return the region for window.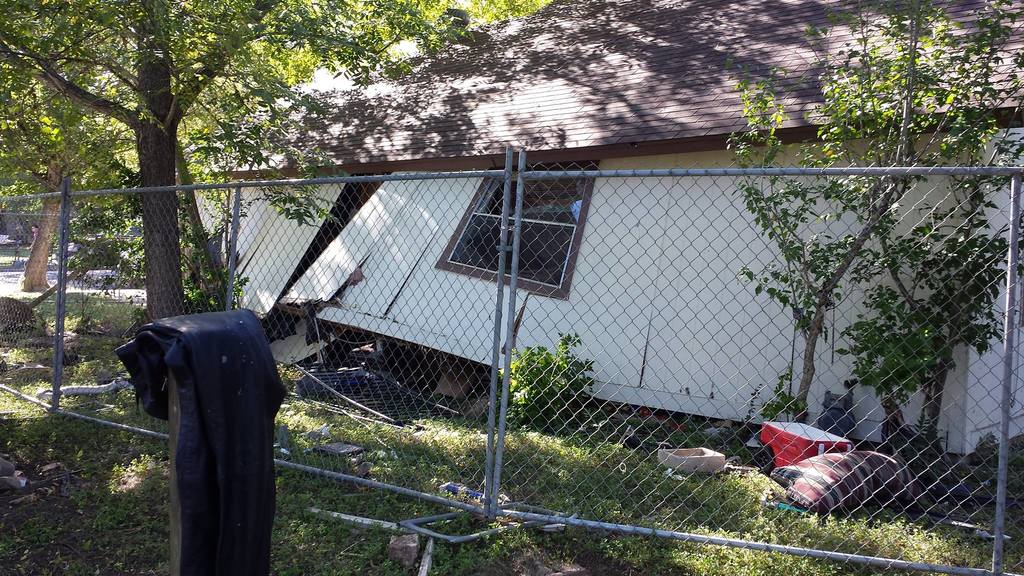
l=430, t=162, r=611, b=294.
